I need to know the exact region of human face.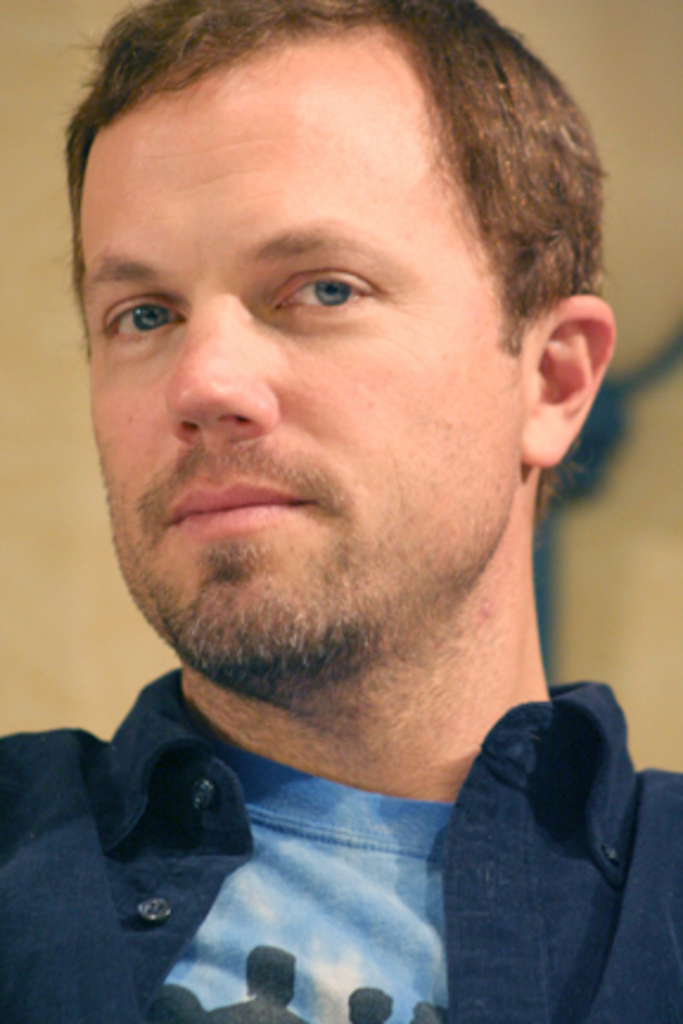
Region: 74, 50, 526, 685.
